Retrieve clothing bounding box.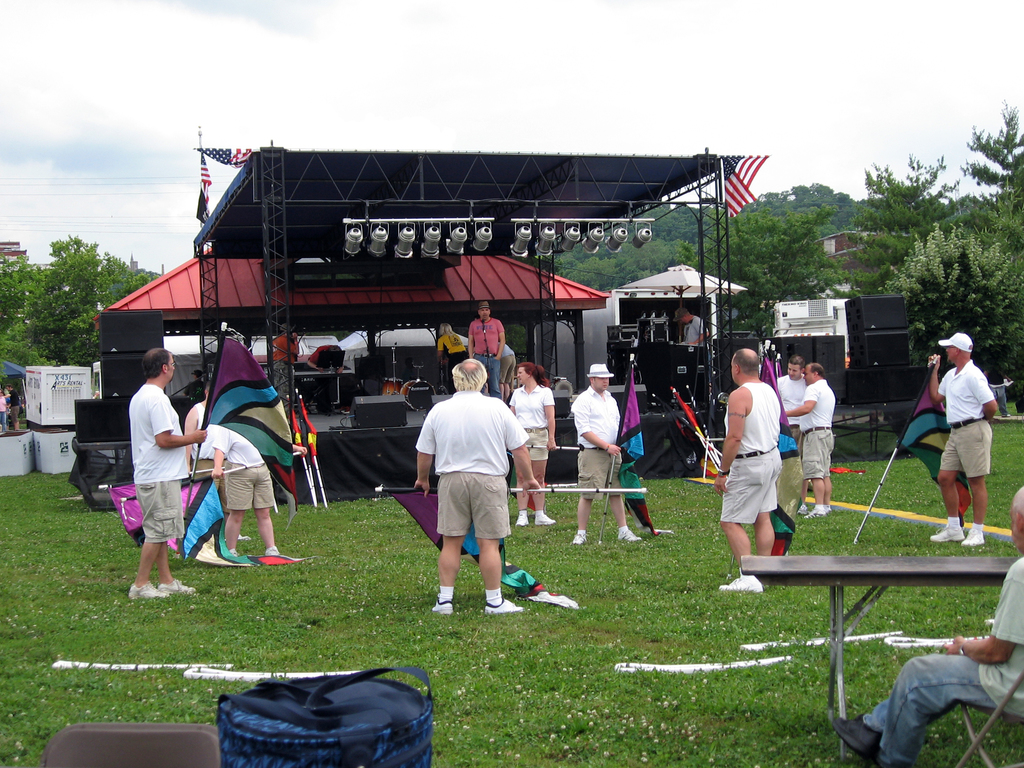
Bounding box: <bbox>185, 401, 227, 515</bbox>.
